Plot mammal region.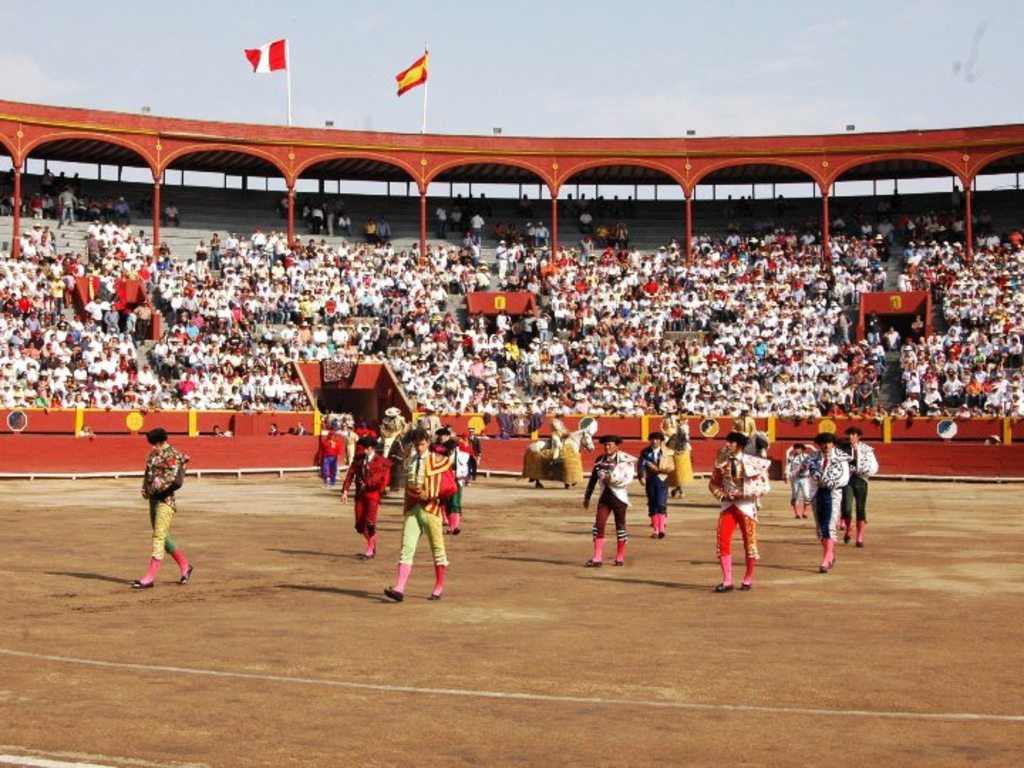
Plotted at [336,437,391,560].
